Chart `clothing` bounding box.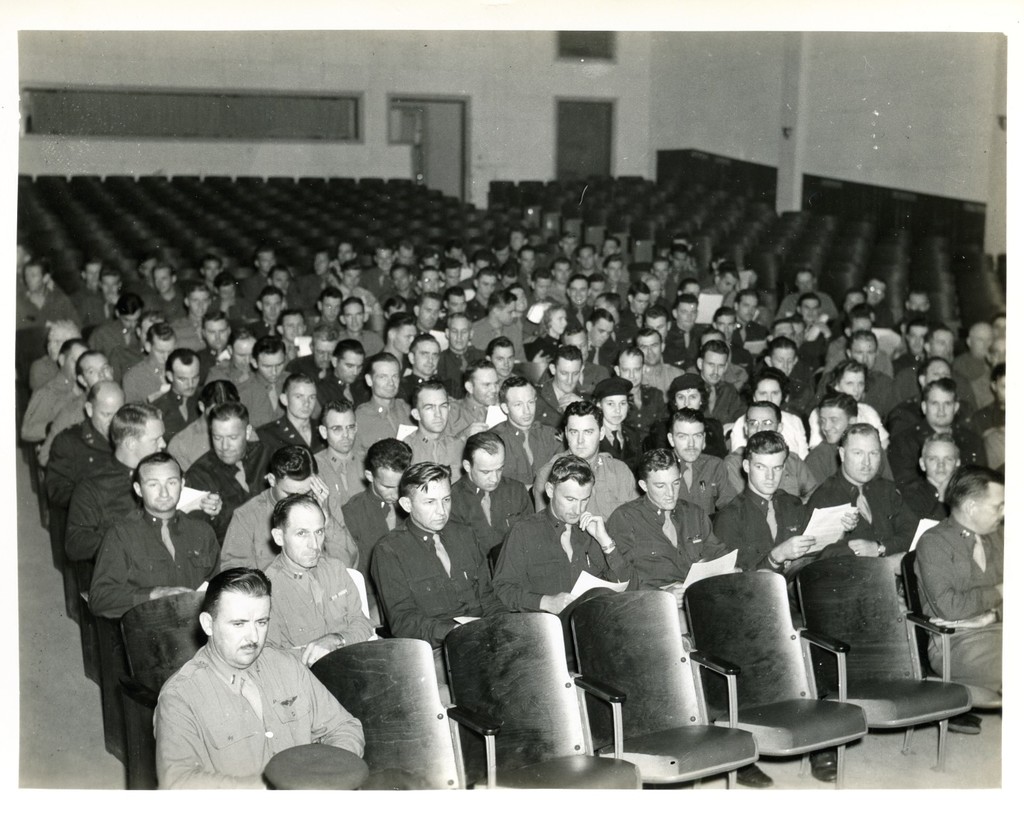
Charted: {"x1": 88, "y1": 507, "x2": 226, "y2": 619}.
